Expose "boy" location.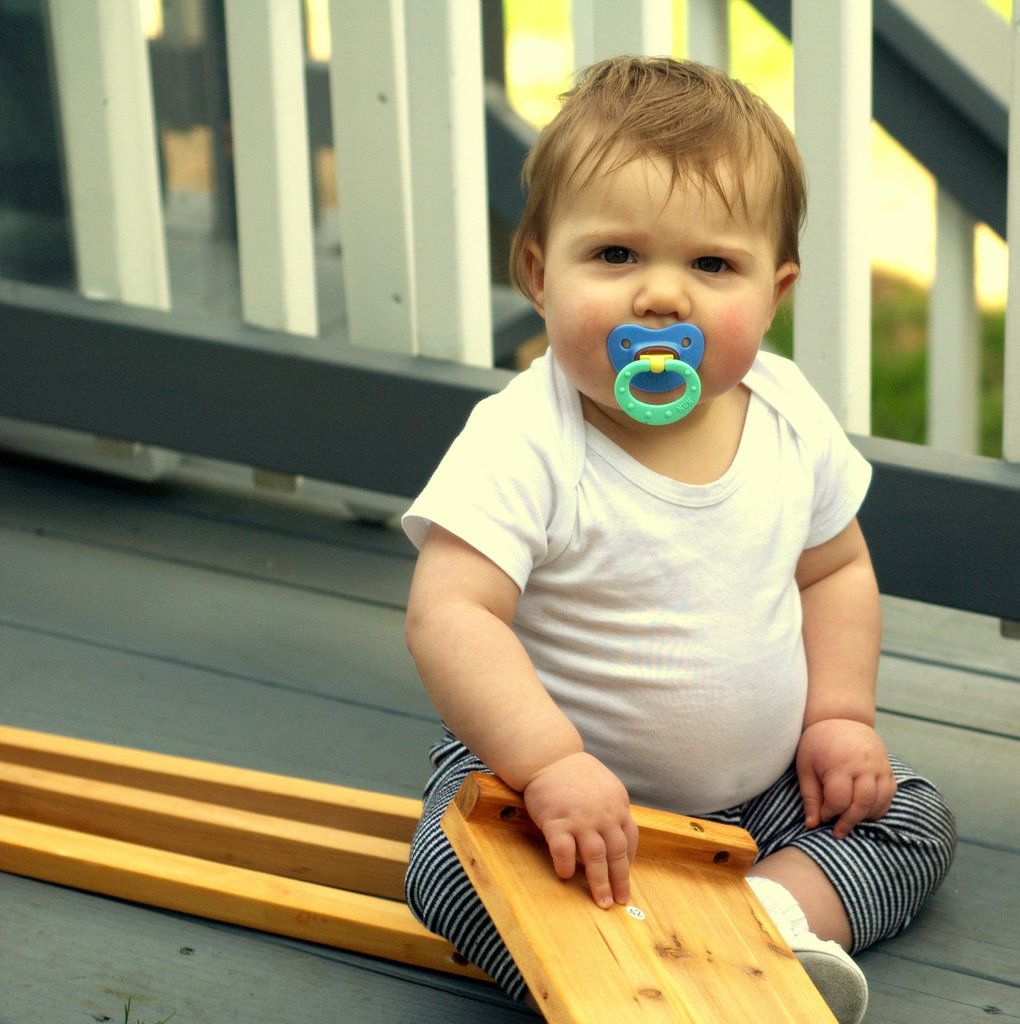
Exposed at [384, 60, 948, 1023].
